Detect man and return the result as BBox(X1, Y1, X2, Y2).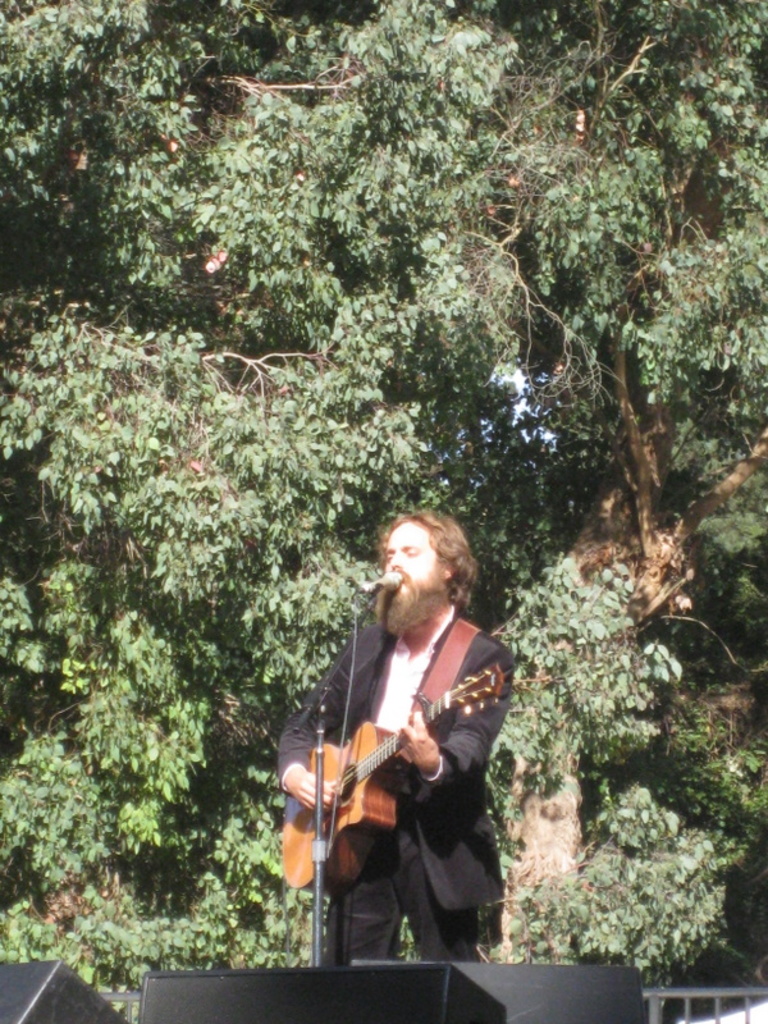
BBox(275, 499, 524, 959).
